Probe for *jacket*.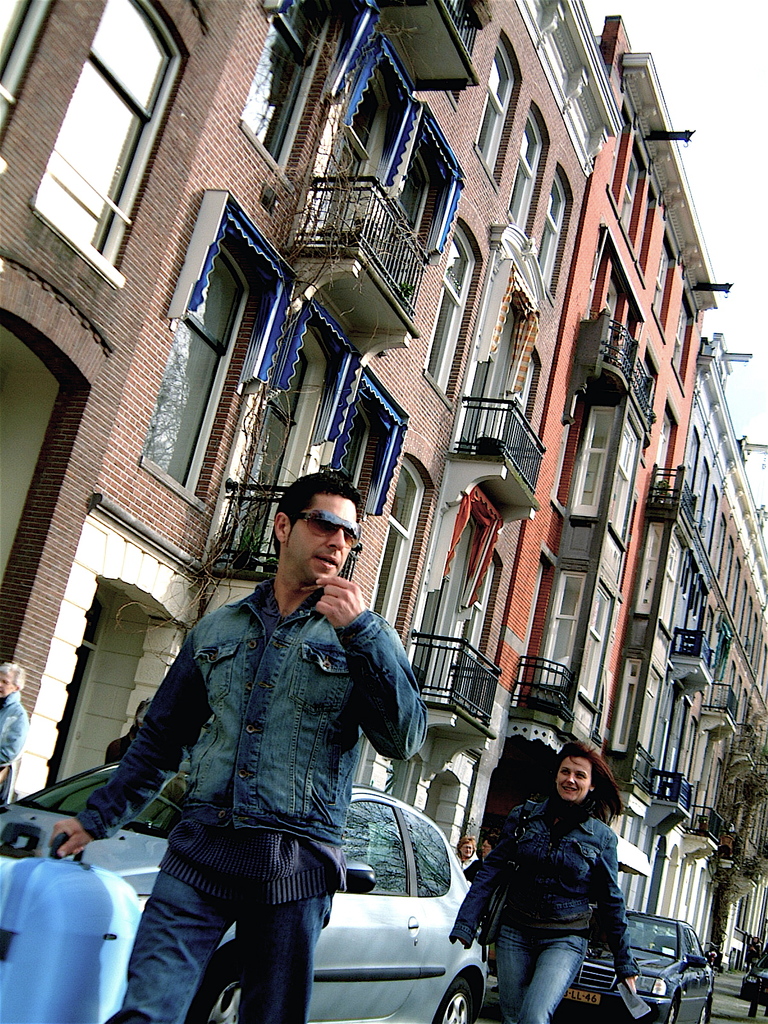
Probe result: l=467, t=773, r=650, b=968.
